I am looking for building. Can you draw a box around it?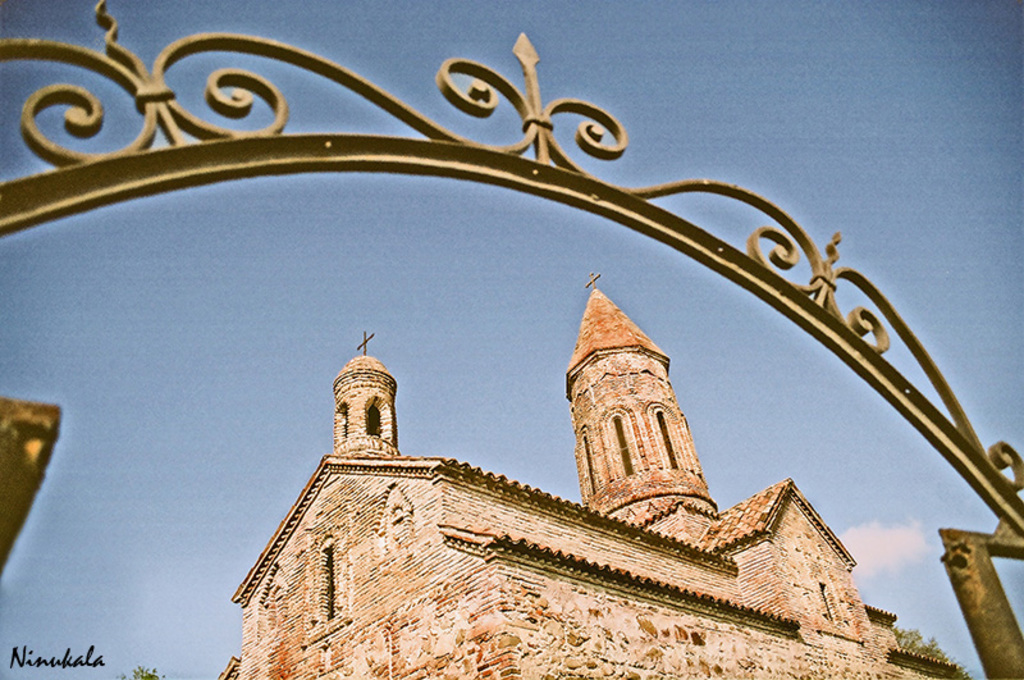
Sure, the bounding box is pyautogui.locateOnScreen(233, 270, 972, 679).
